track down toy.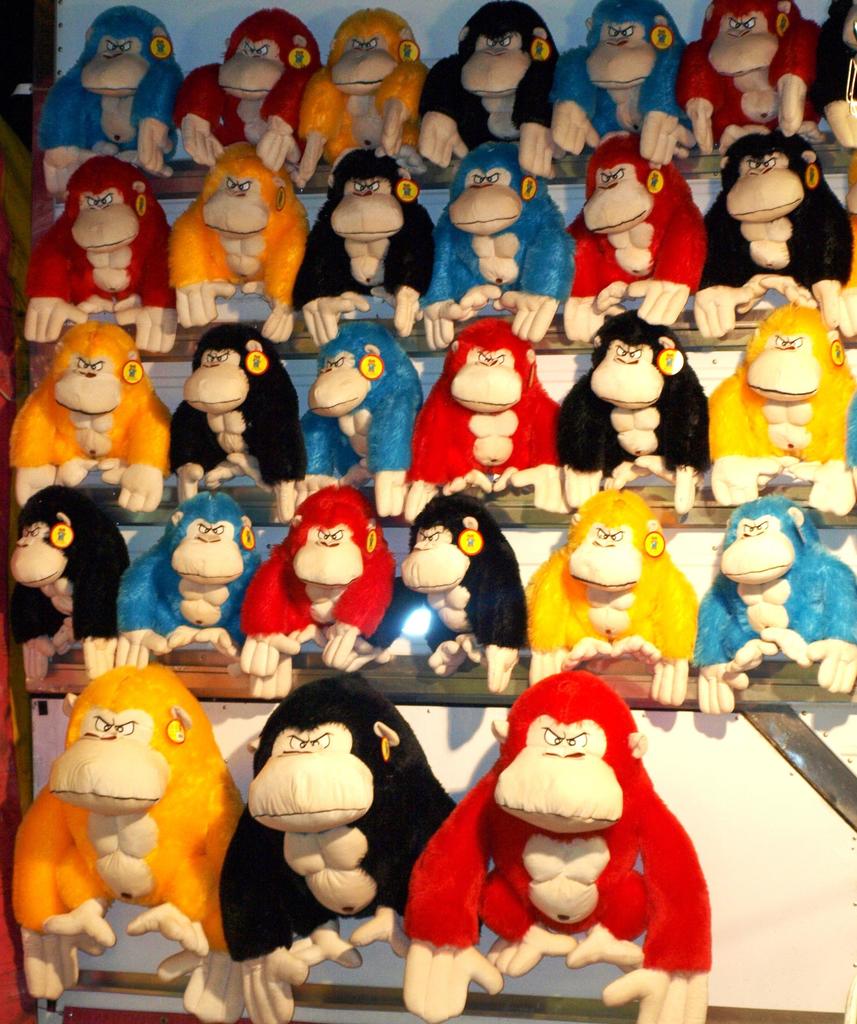
Tracked to locate(696, 496, 856, 715).
